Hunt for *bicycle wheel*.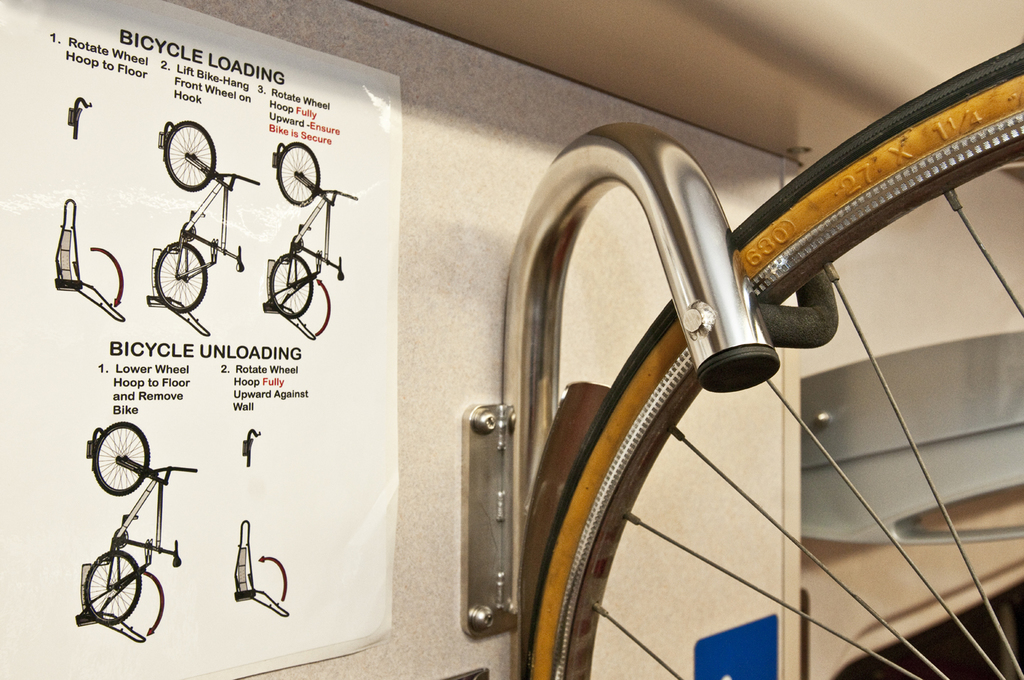
Hunted down at (x1=272, y1=253, x2=314, y2=322).
